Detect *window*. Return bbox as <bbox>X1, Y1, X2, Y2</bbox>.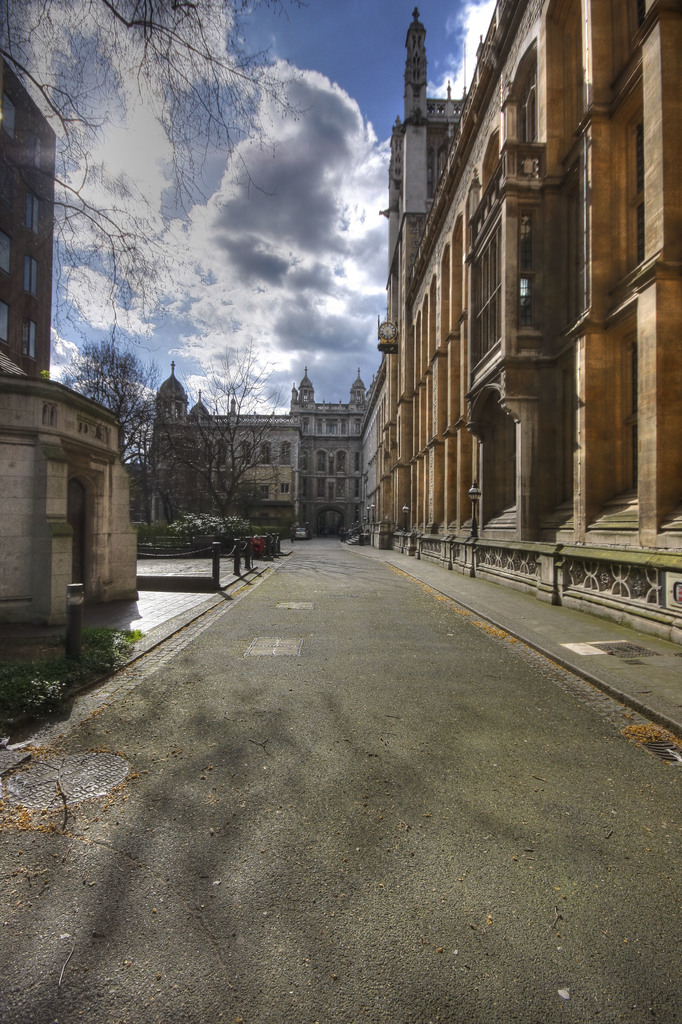
<bbox>22, 253, 38, 294</bbox>.
